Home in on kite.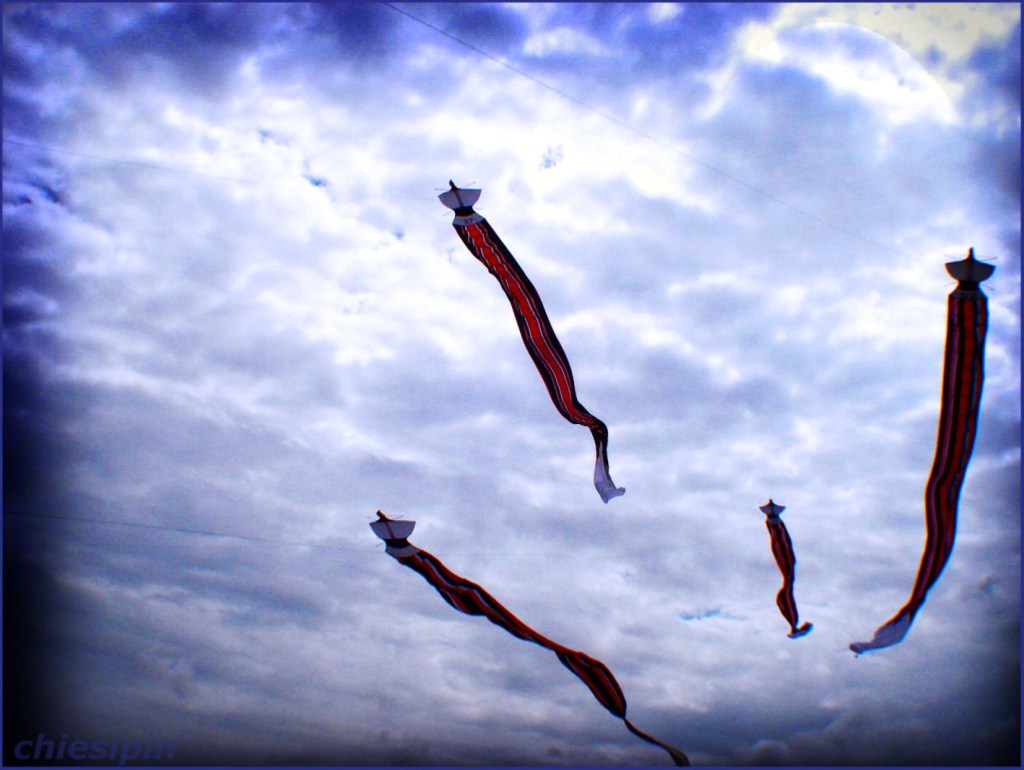
Homed in at (left=432, top=177, right=627, bottom=503).
